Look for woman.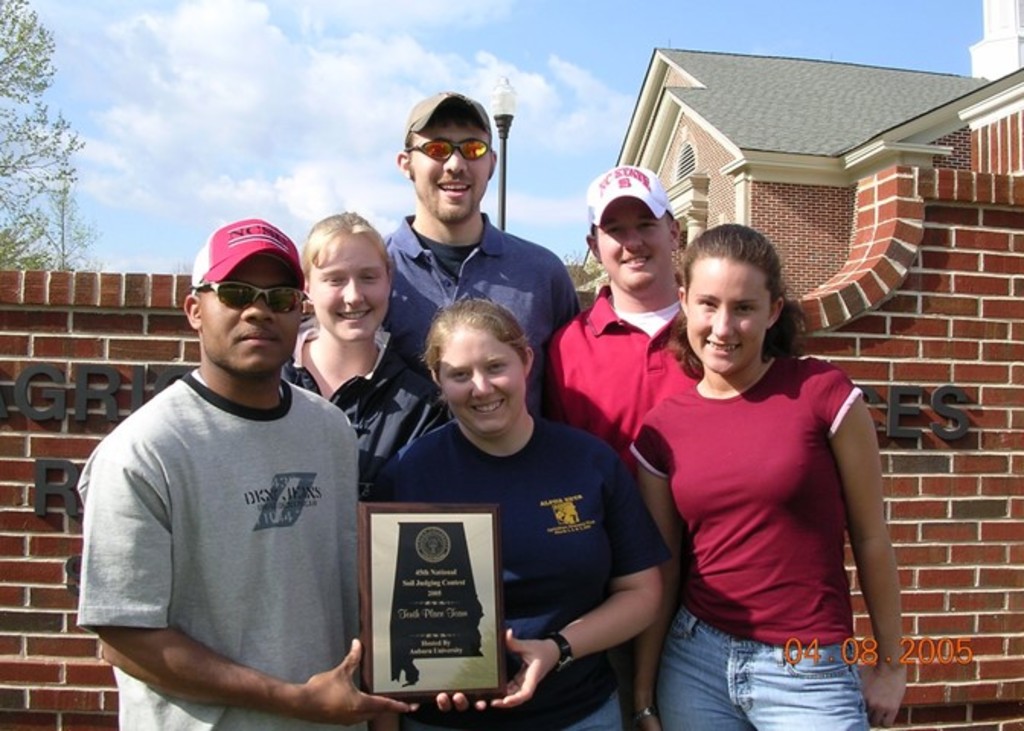
Found: bbox=[614, 209, 899, 730].
